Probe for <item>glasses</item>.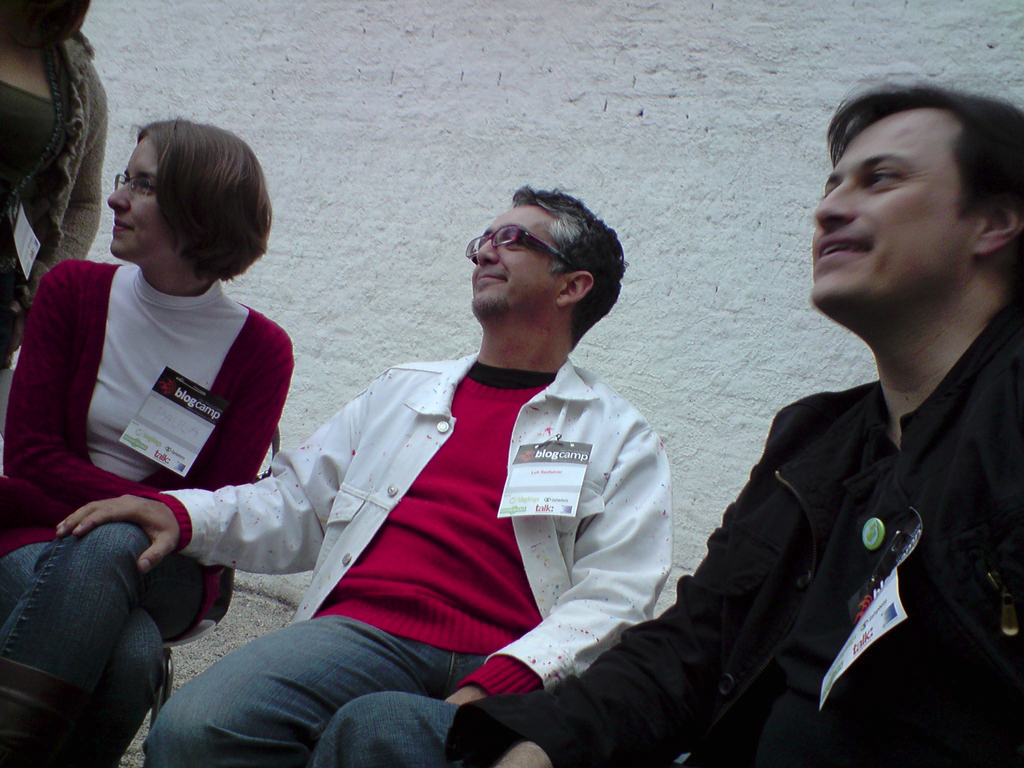
Probe result: x1=463, y1=219, x2=576, y2=267.
